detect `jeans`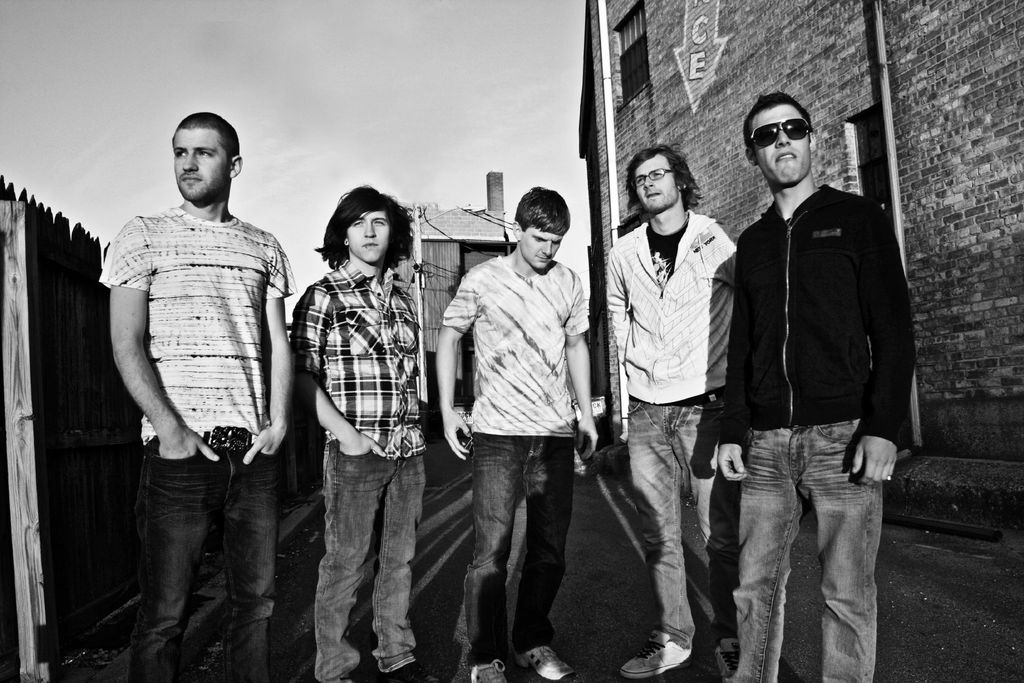
bbox=(470, 434, 570, 662)
